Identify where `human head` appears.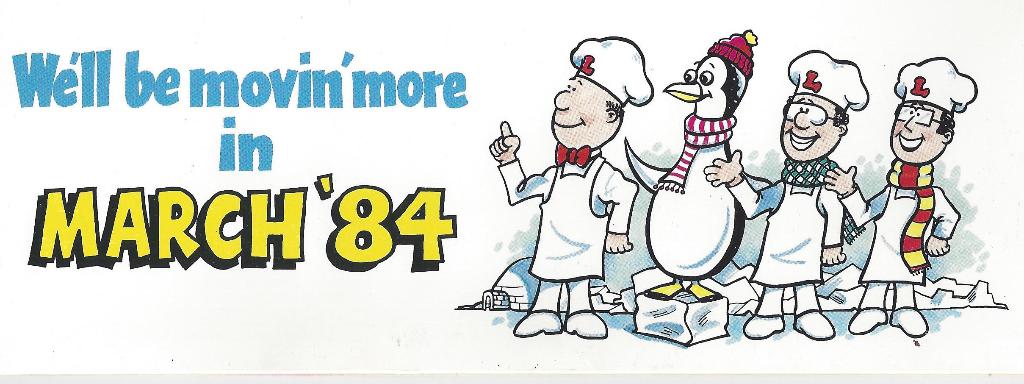
Appears at box=[897, 84, 970, 157].
